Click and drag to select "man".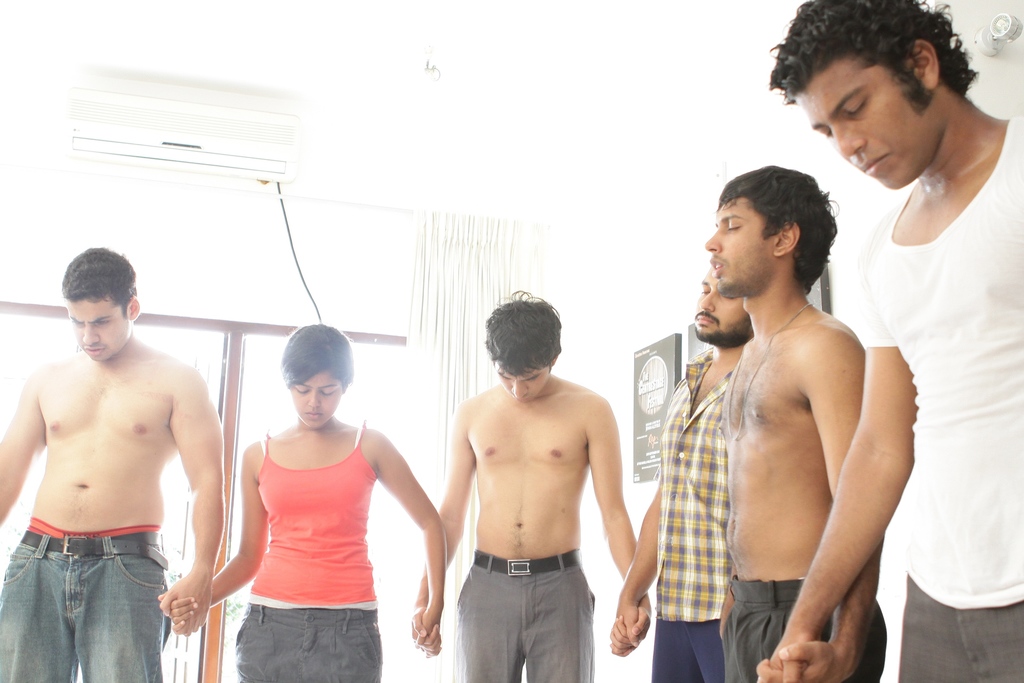
Selection: locate(749, 3, 1023, 682).
